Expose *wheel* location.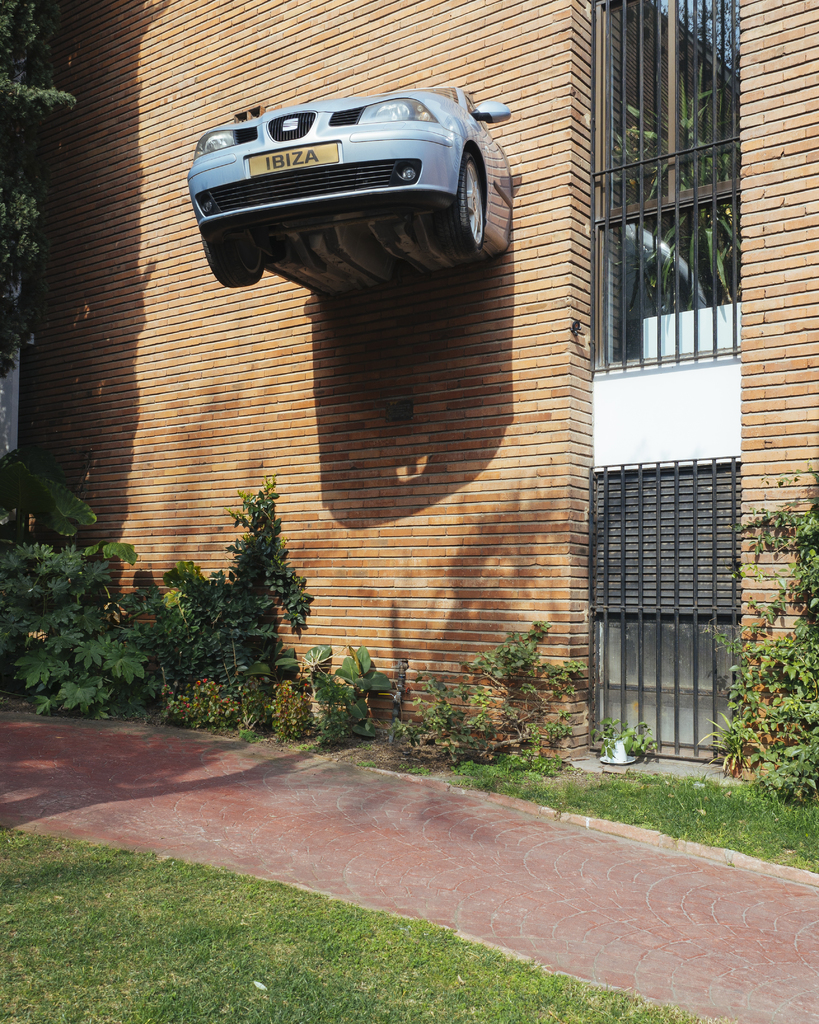
Exposed at (426, 146, 484, 257).
